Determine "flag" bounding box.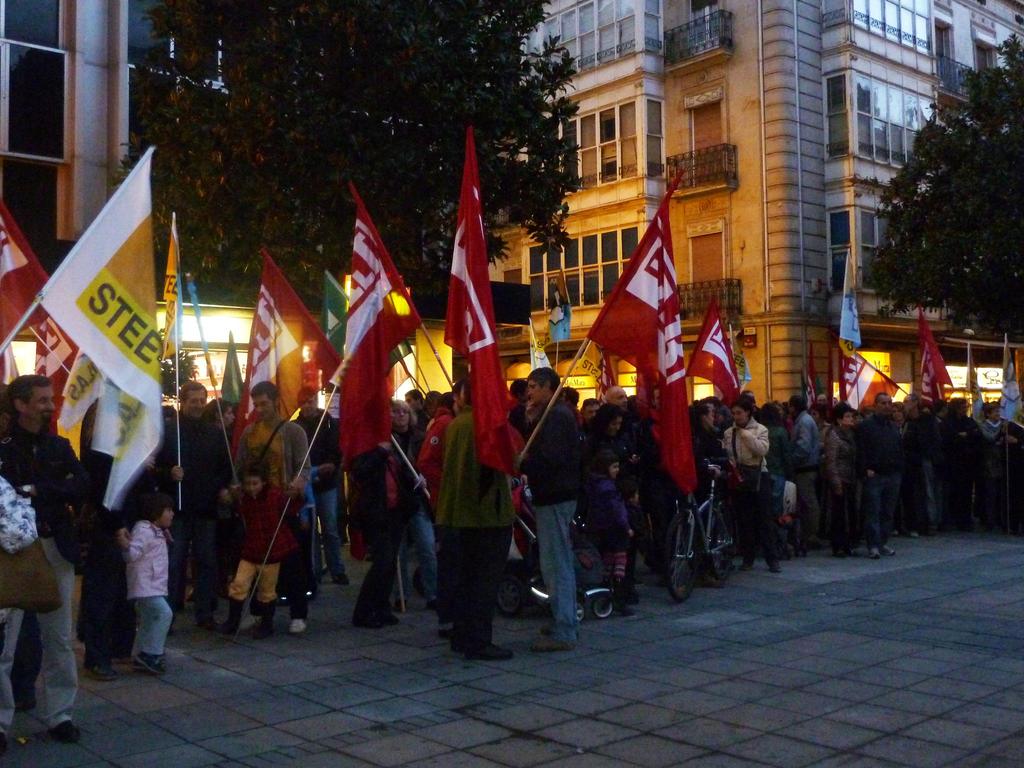
Determined: {"x1": 549, "y1": 268, "x2": 569, "y2": 342}.
